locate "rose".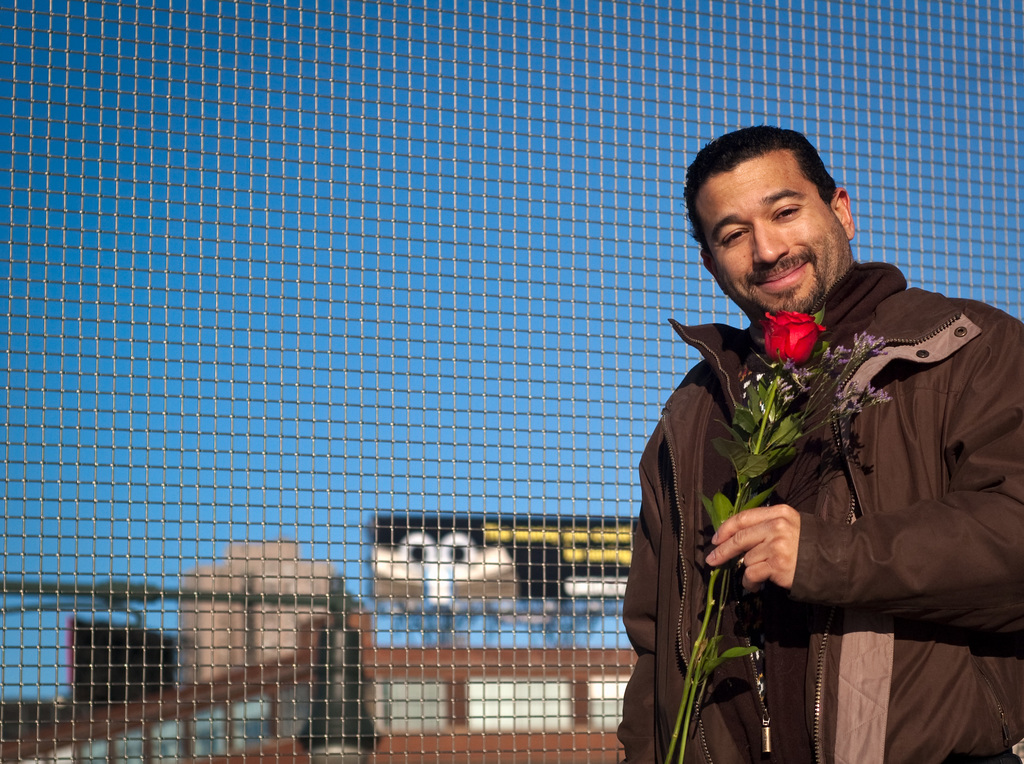
Bounding box: {"left": 762, "top": 309, "right": 828, "bottom": 363}.
